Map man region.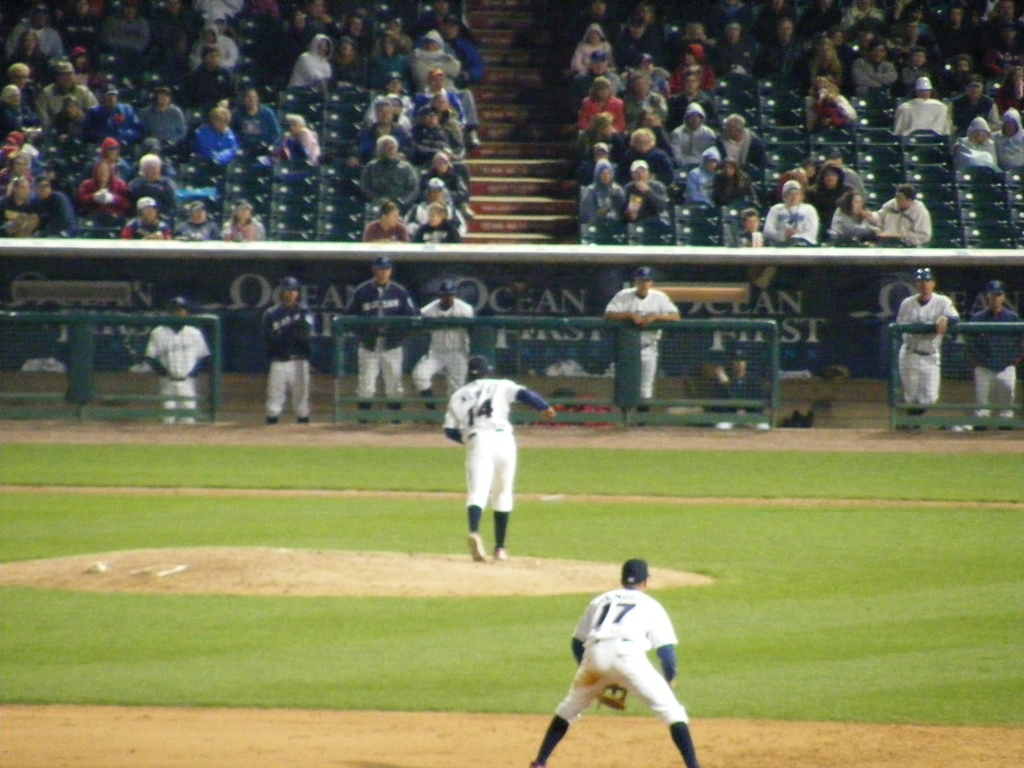
Mapped to {"left": 667, "top": 69, "right": 713, "bottom": 129}.
